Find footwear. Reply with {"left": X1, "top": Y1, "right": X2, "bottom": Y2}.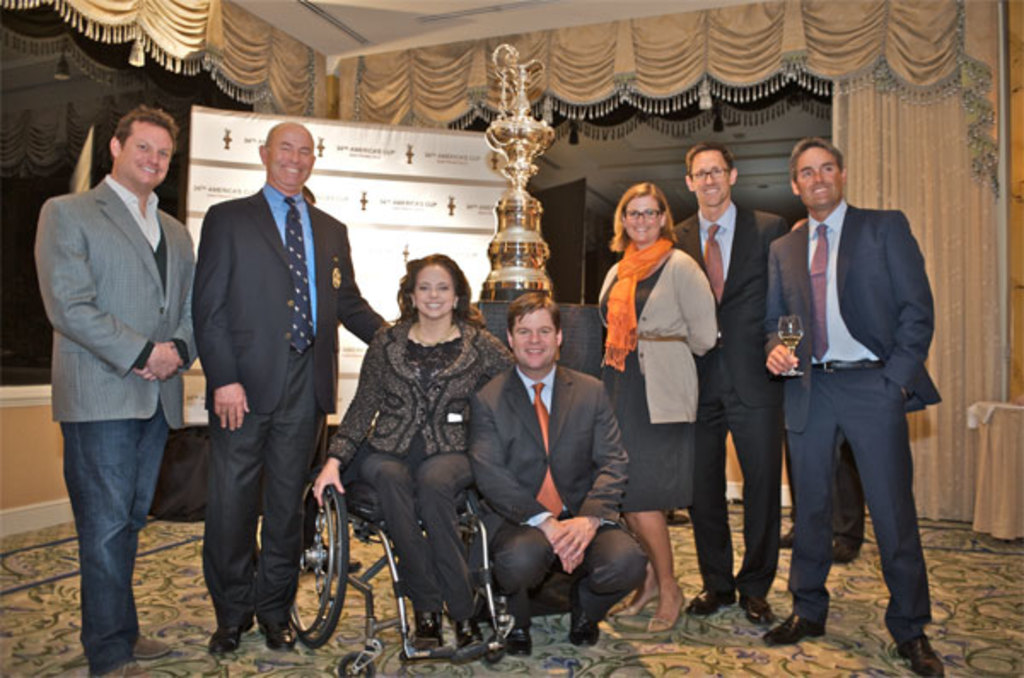
{"left": 645, "top": 591, "right": 689, "bottom": 634}.
